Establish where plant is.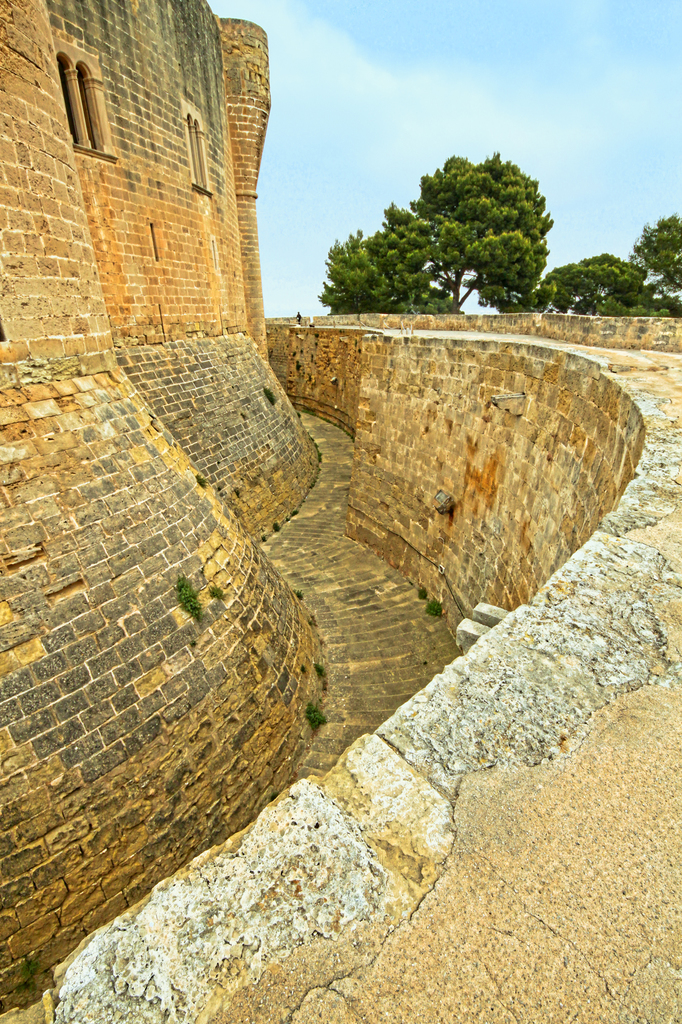
Established at bbox=[307, 700, 330, 732].
